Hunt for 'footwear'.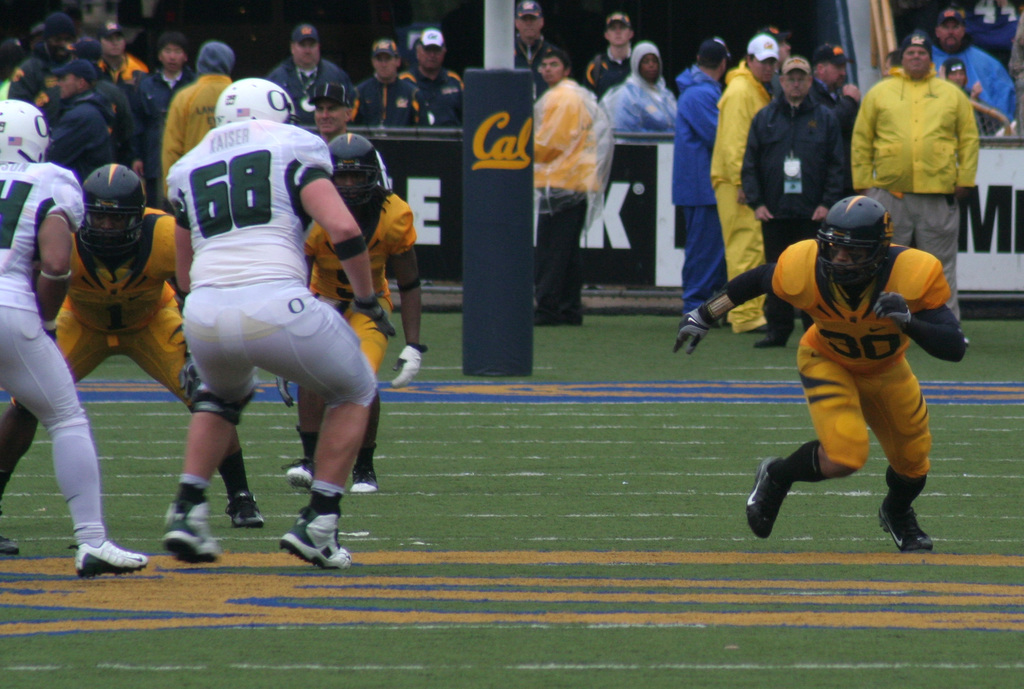
Hunted down at pyautogui.locateOnScreen(232, 496, 266, 528).
